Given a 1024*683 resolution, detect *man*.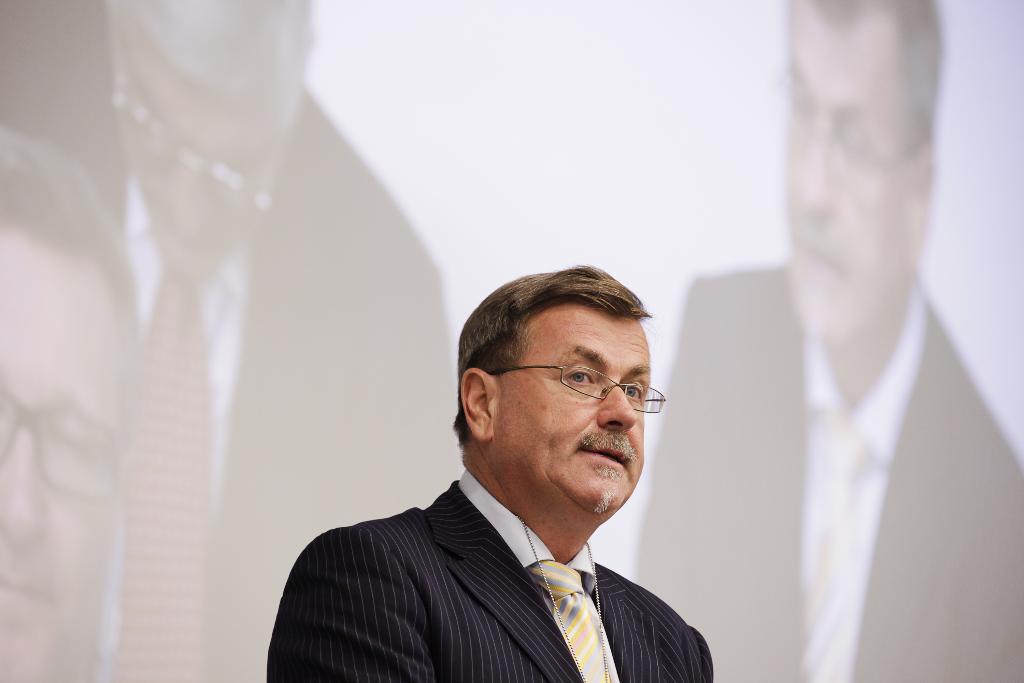
select_region(266, 281, 742, 682).
